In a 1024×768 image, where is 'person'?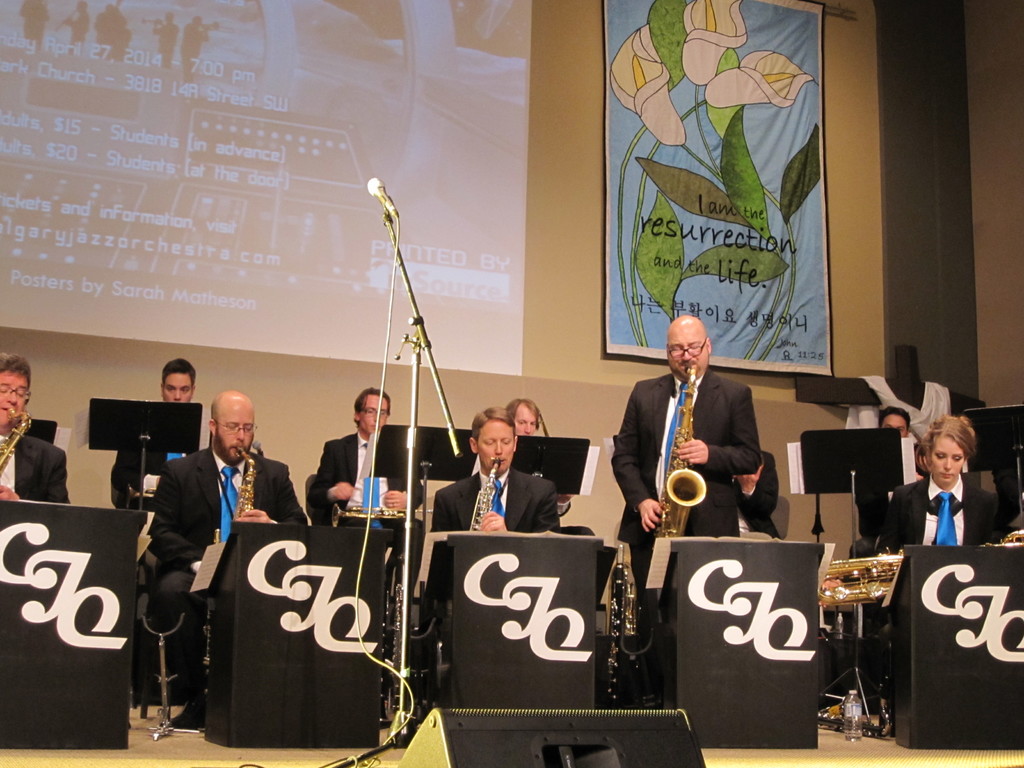
bbox=[148, 388, 304, 726].
